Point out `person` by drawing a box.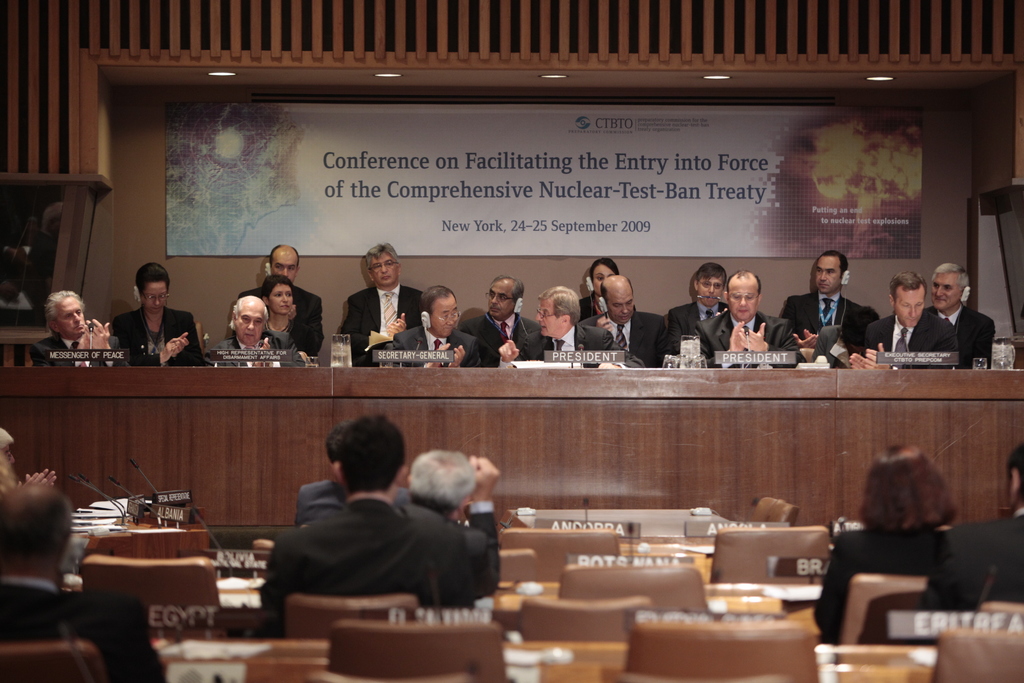
462,276,553,366.
